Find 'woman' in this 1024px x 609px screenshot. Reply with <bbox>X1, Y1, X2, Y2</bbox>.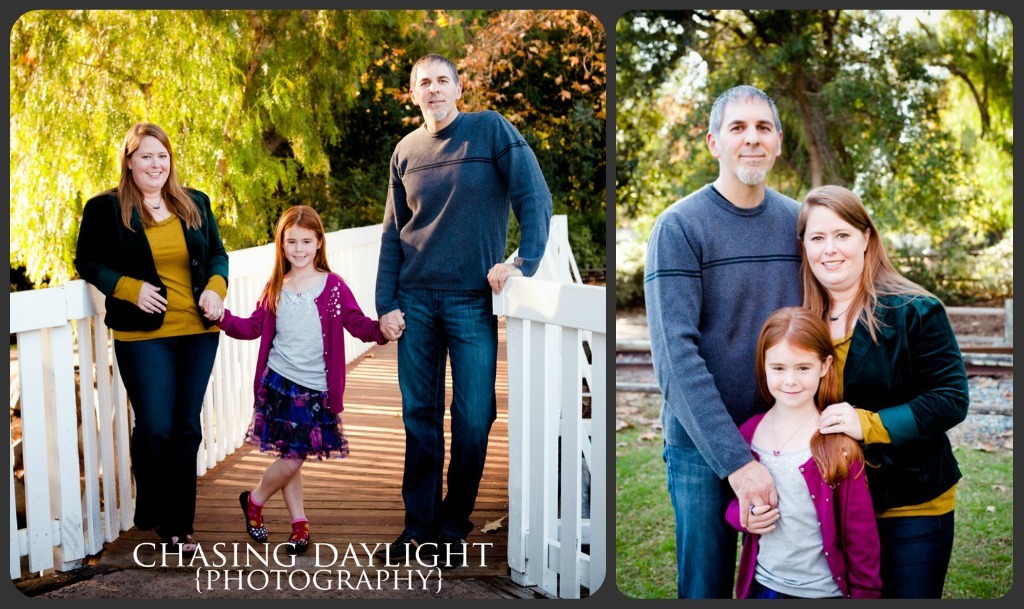
<bbox>805, 211, 948, 608</bbox>.
